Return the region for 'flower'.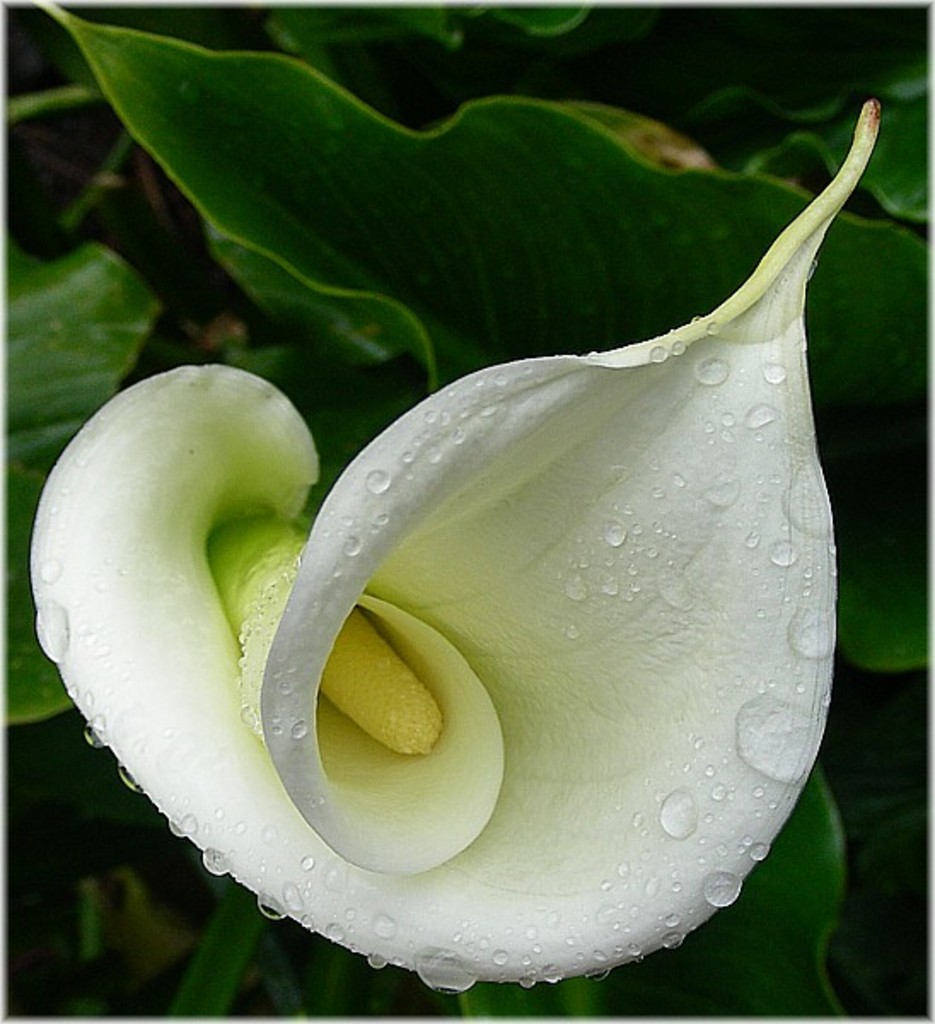
box=[17, 96, 891, 998].
